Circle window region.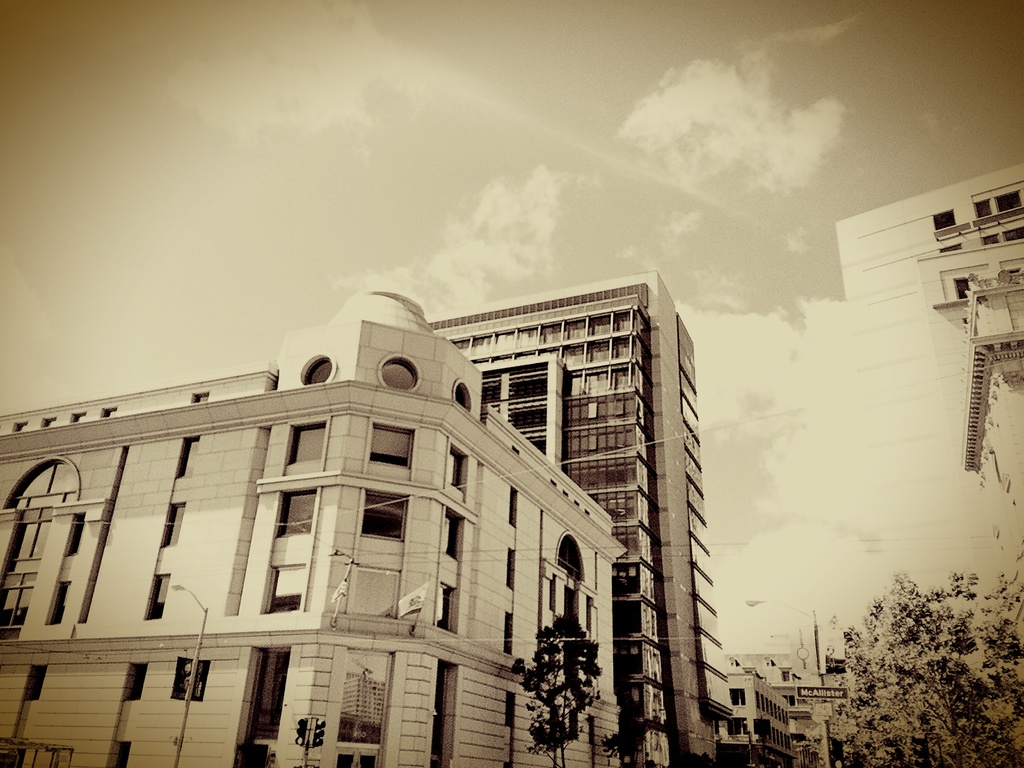
Region: rect(10, 421, 31, 437).
